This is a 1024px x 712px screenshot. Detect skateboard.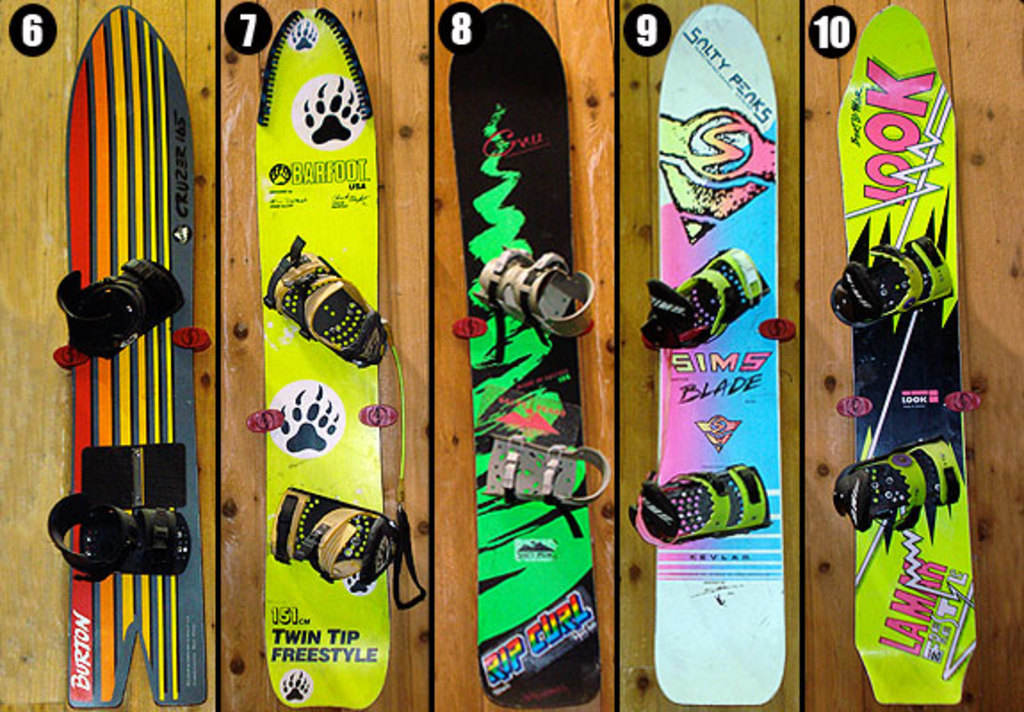
crop(255, 5, 394, 710).
